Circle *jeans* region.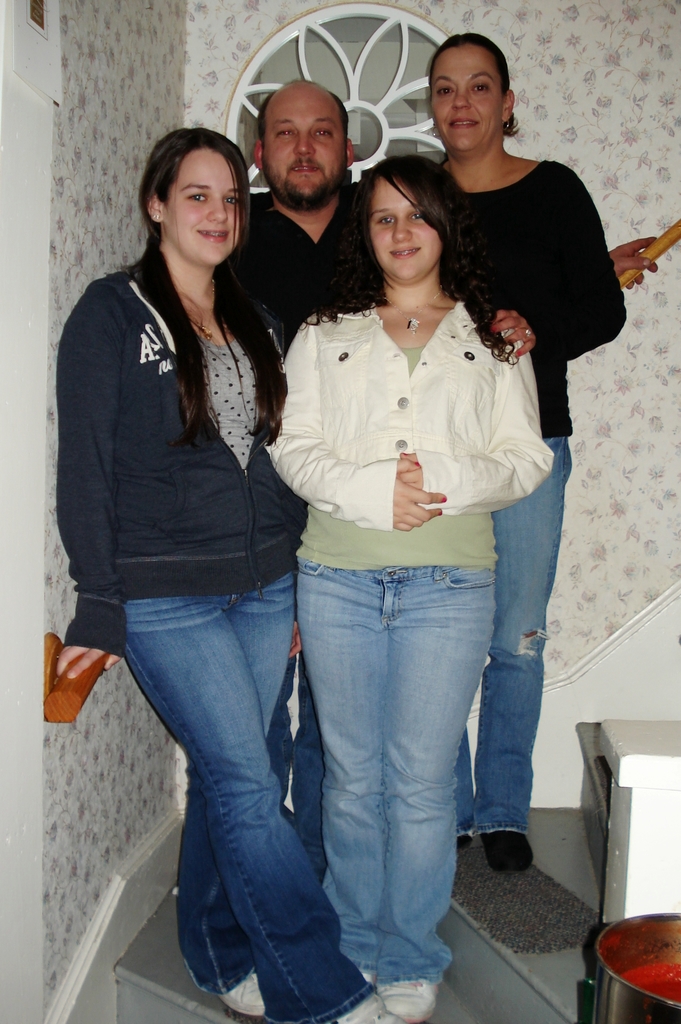
Region: (left=445, top=440, right=567, bottom=840).
